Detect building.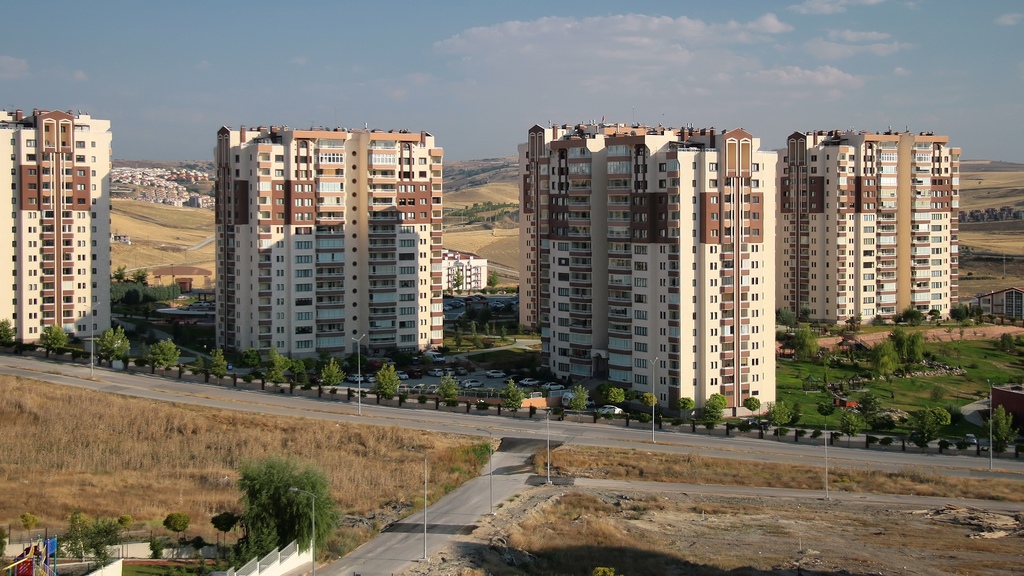
Detected at {"left": 780, "top": 129, "right": 963, "bottom": 323}.
